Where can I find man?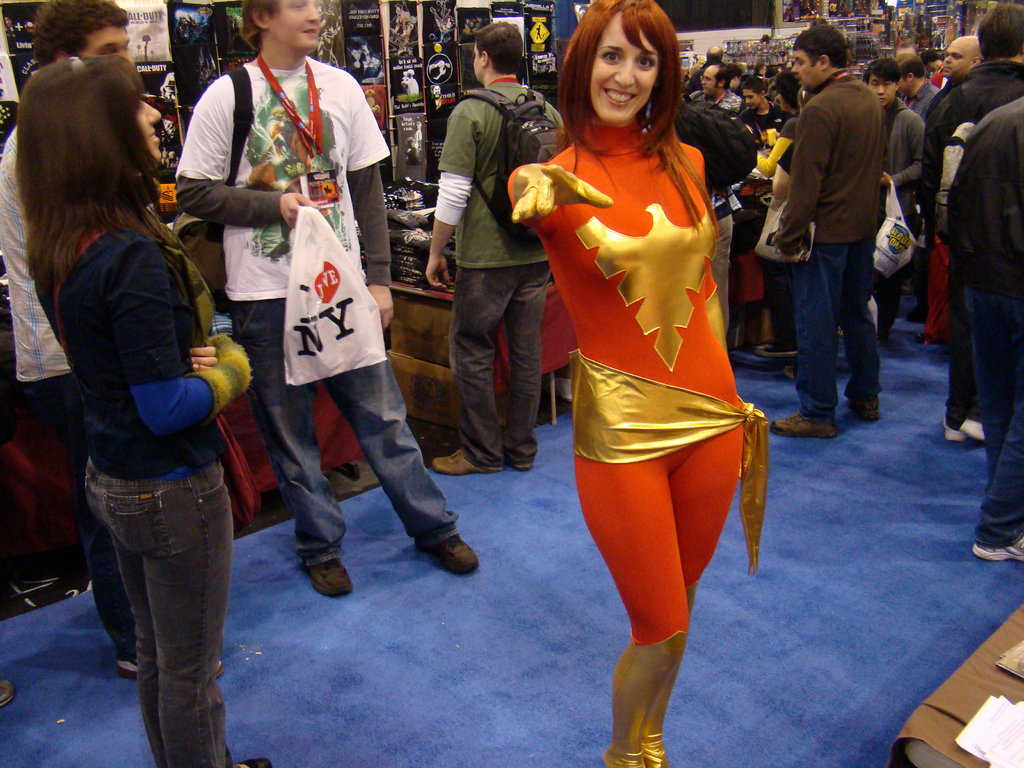
You can find it at crop(0, 0, 220, 687).
